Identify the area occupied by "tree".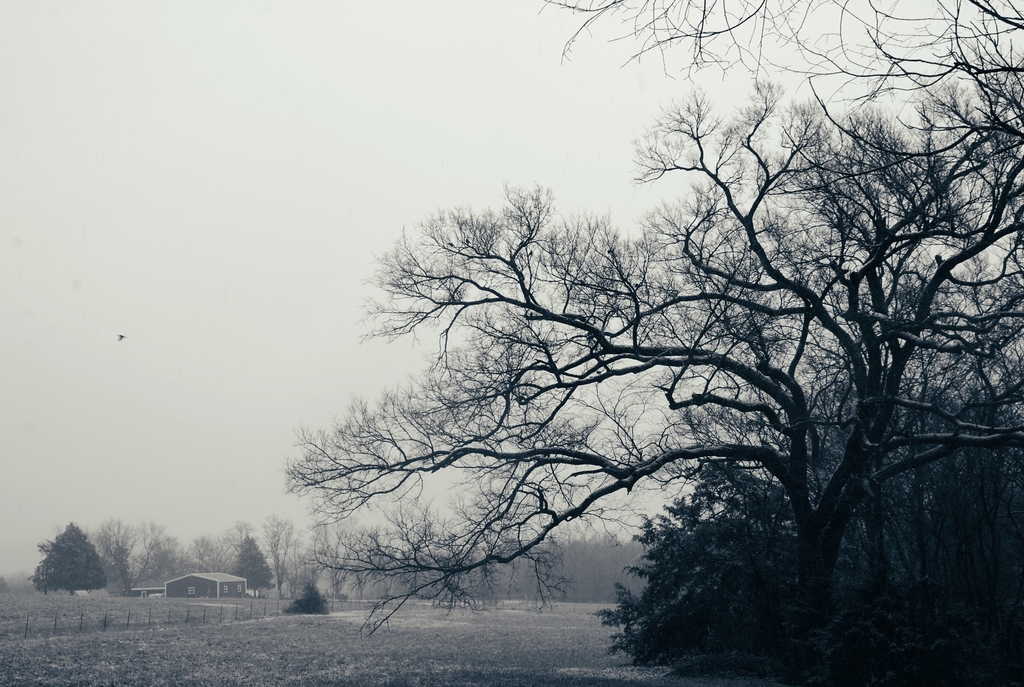
Area: bbox(785, 370, 1023, 686).
